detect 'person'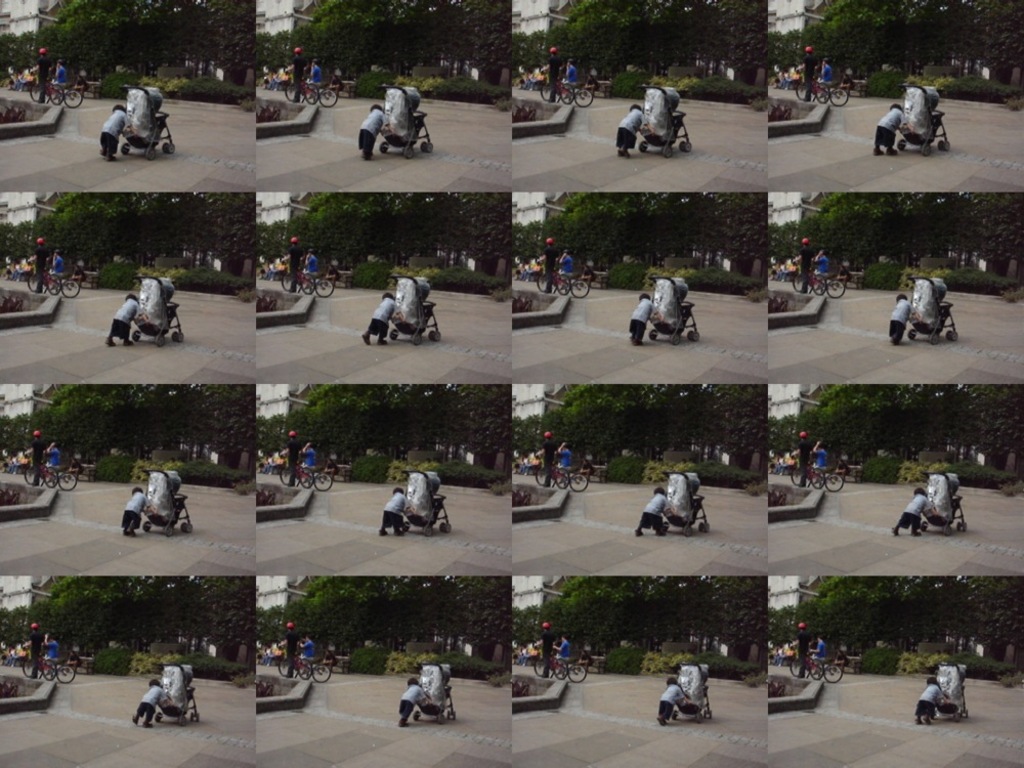
<bbox>625, 289, 654, 350</bbox>
